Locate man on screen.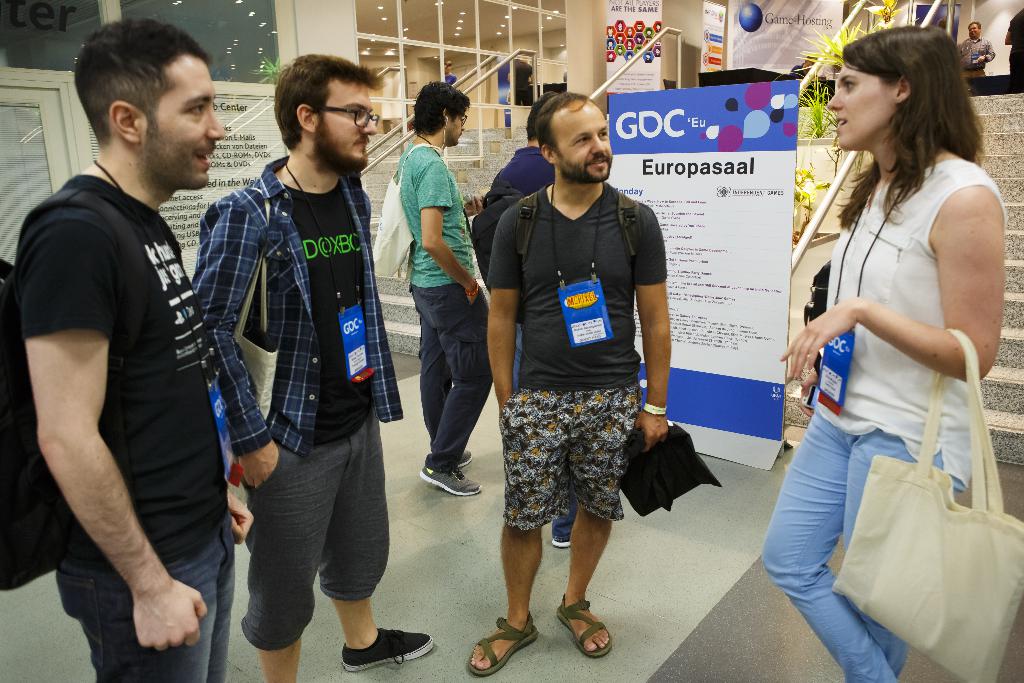
On screen at (492,89,582,545).
